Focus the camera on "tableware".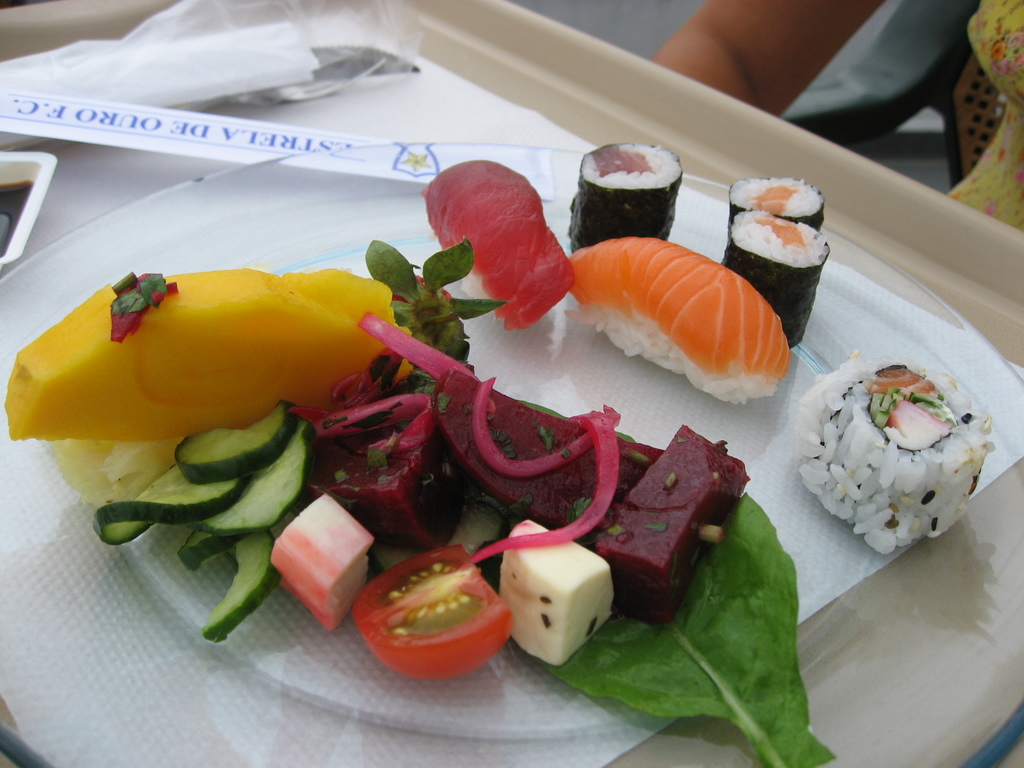
Focus region: <region>0, 148, 1023, 767</region>.
